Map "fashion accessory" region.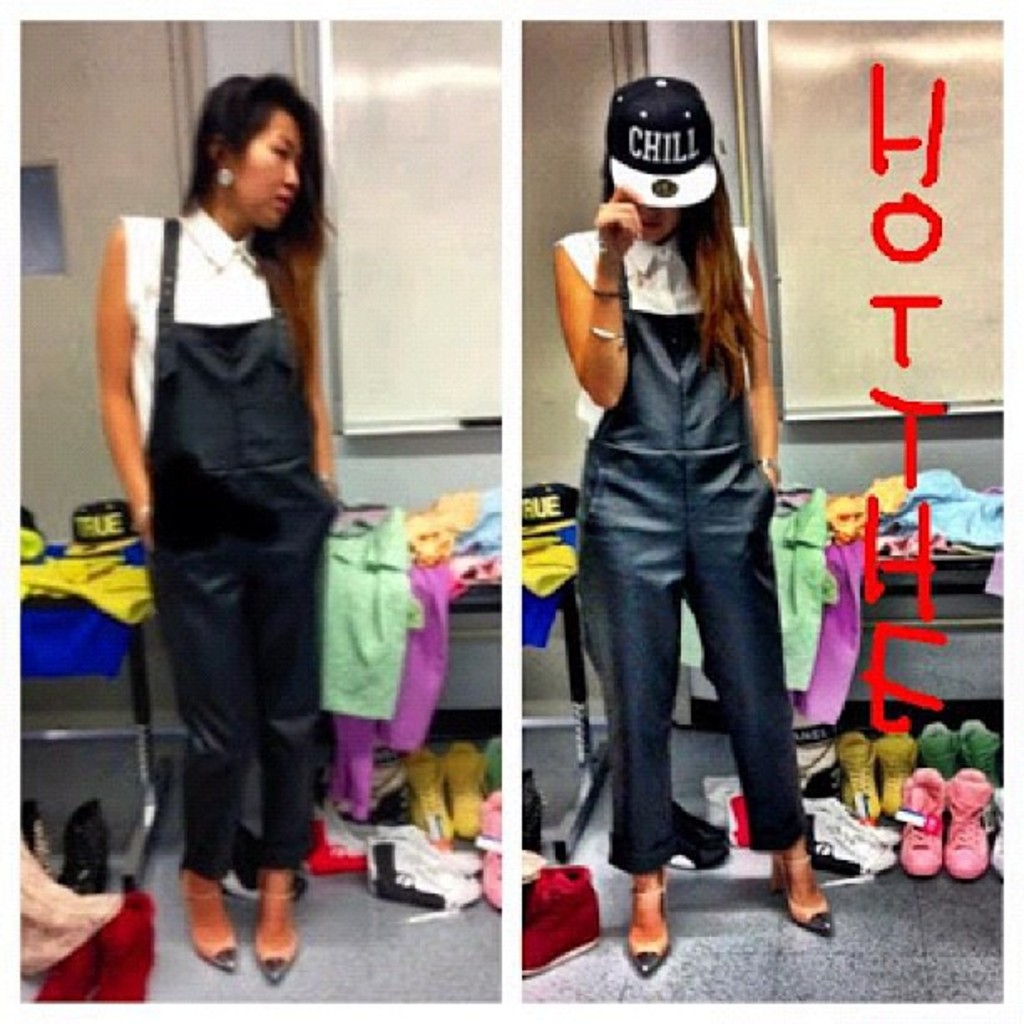
Mapped to left=756, top=857, right=843, bottom=939.
